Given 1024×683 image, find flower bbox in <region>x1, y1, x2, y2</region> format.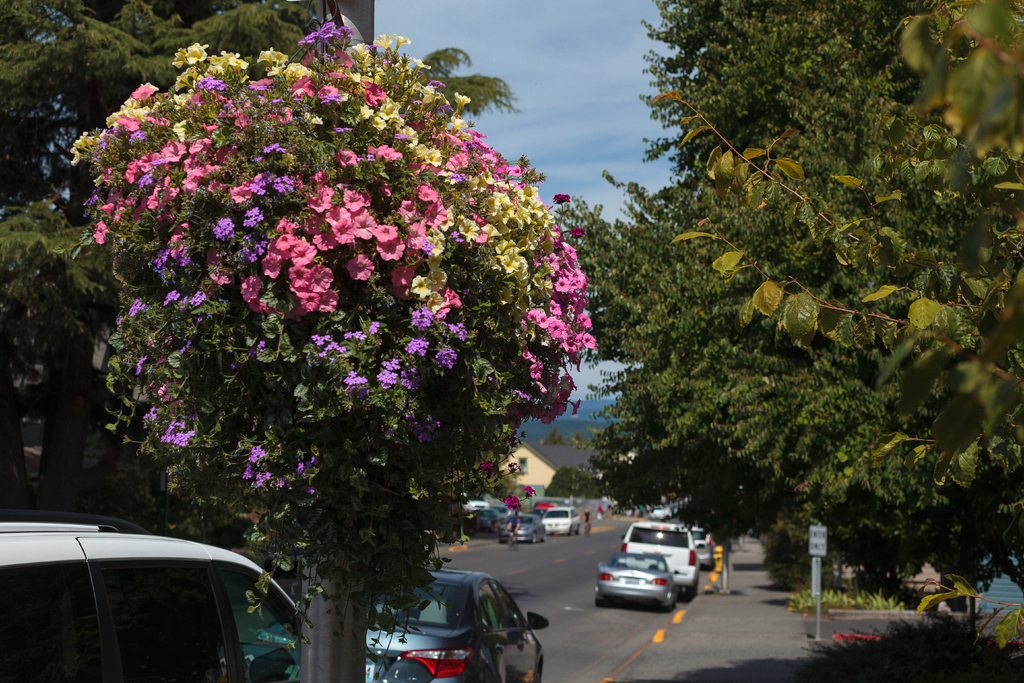
<region>561, 326, 581, 354</region>.
